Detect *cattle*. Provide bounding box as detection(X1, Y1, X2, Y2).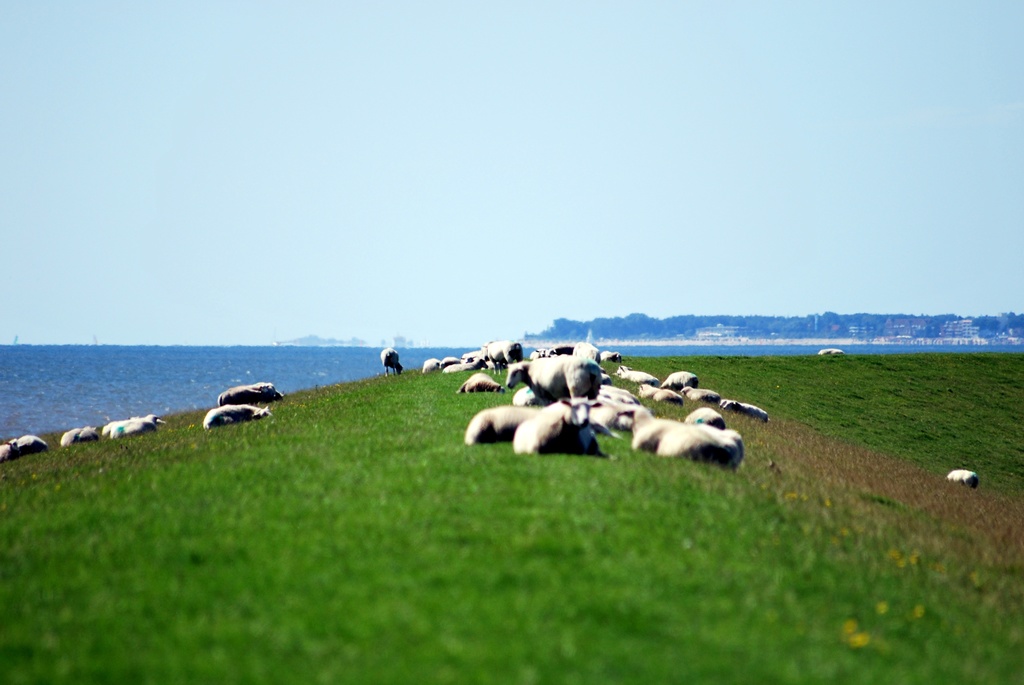
detection(686, 404, 728, 429).
